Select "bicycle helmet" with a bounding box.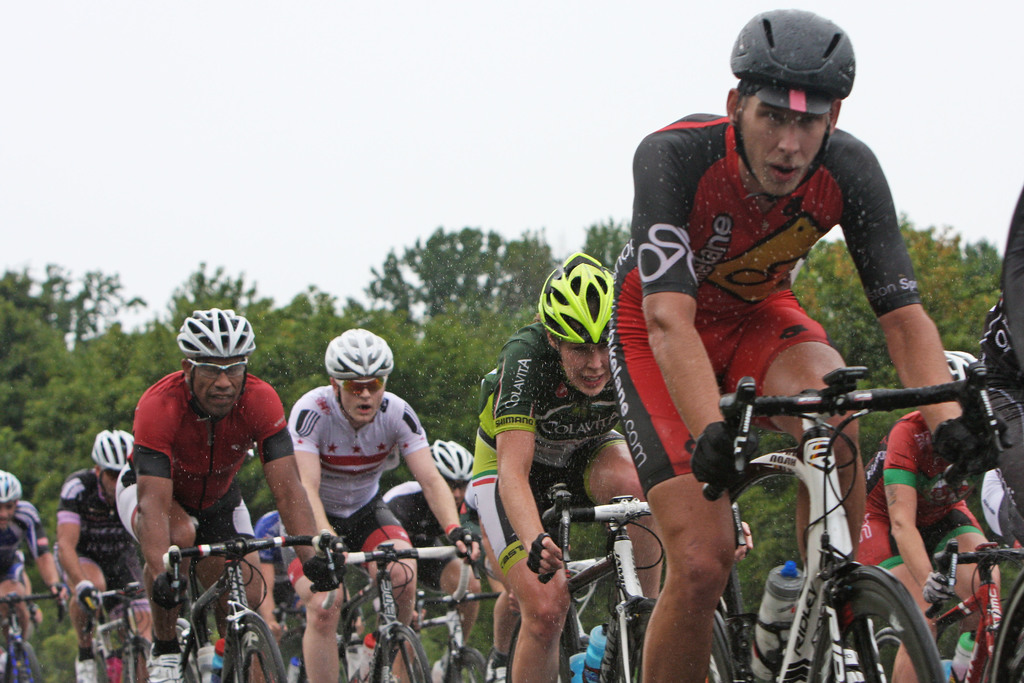
938 349 976 381.
